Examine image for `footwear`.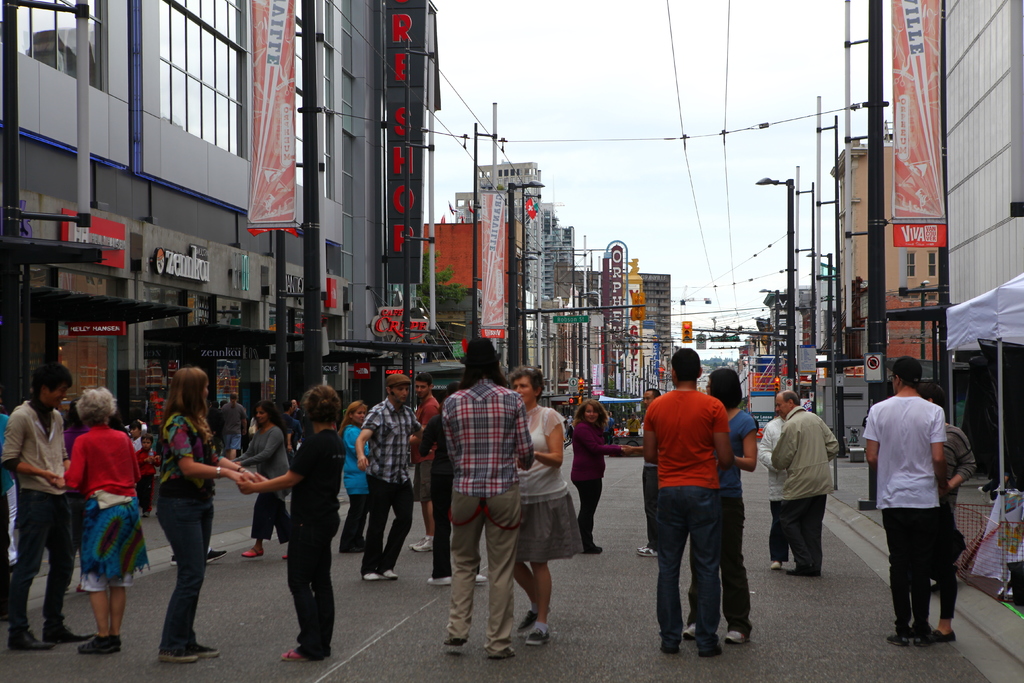
Examination result: 578 541 605 555.
